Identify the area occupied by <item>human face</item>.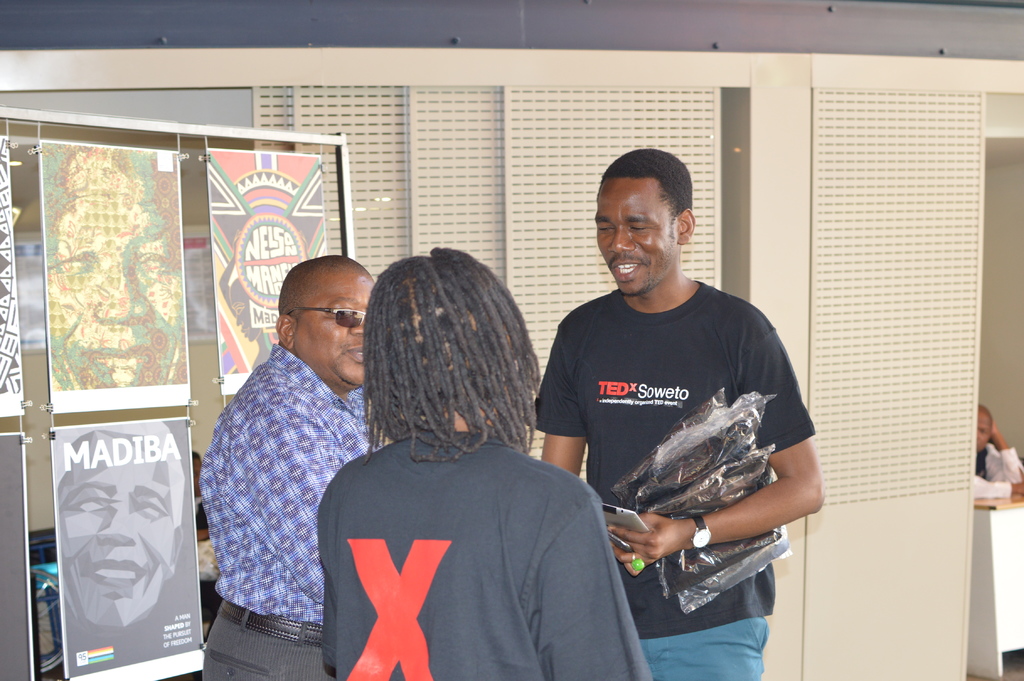
Area: bbox=[598, 177, 673, 290].
